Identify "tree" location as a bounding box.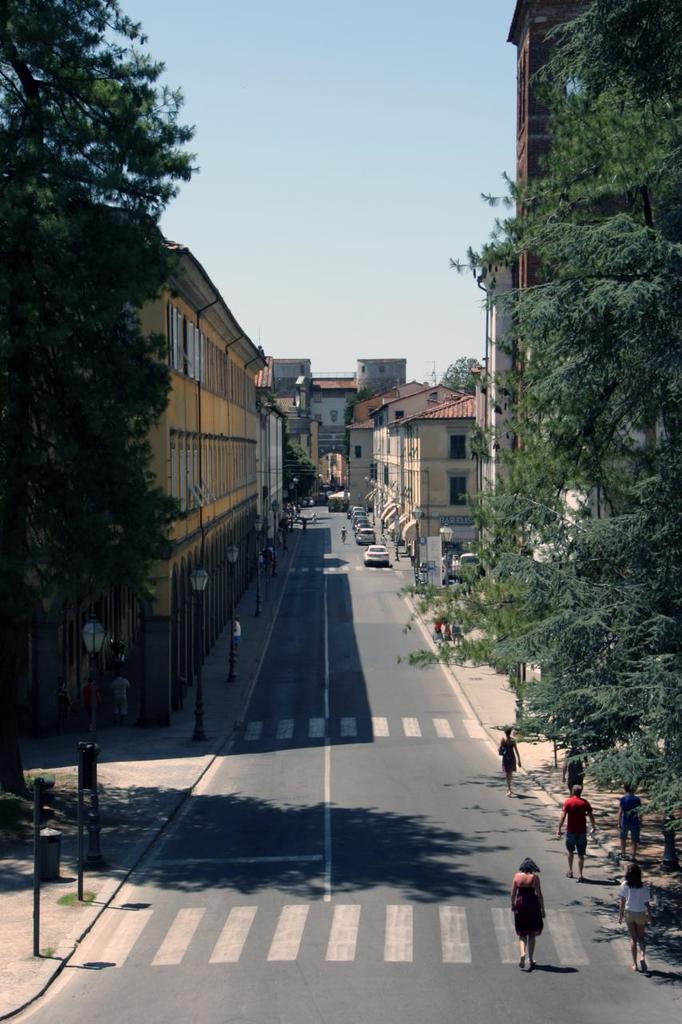
rect(437, 352, 486, 398).
